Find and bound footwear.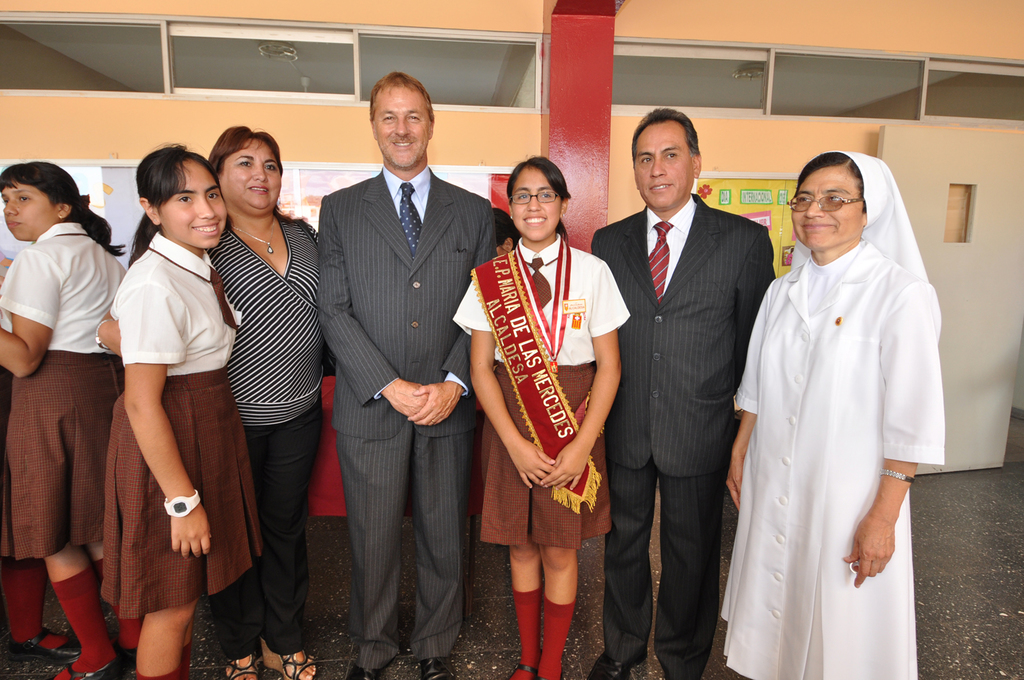
Bound: select_region(48, 664, 125, 679).
